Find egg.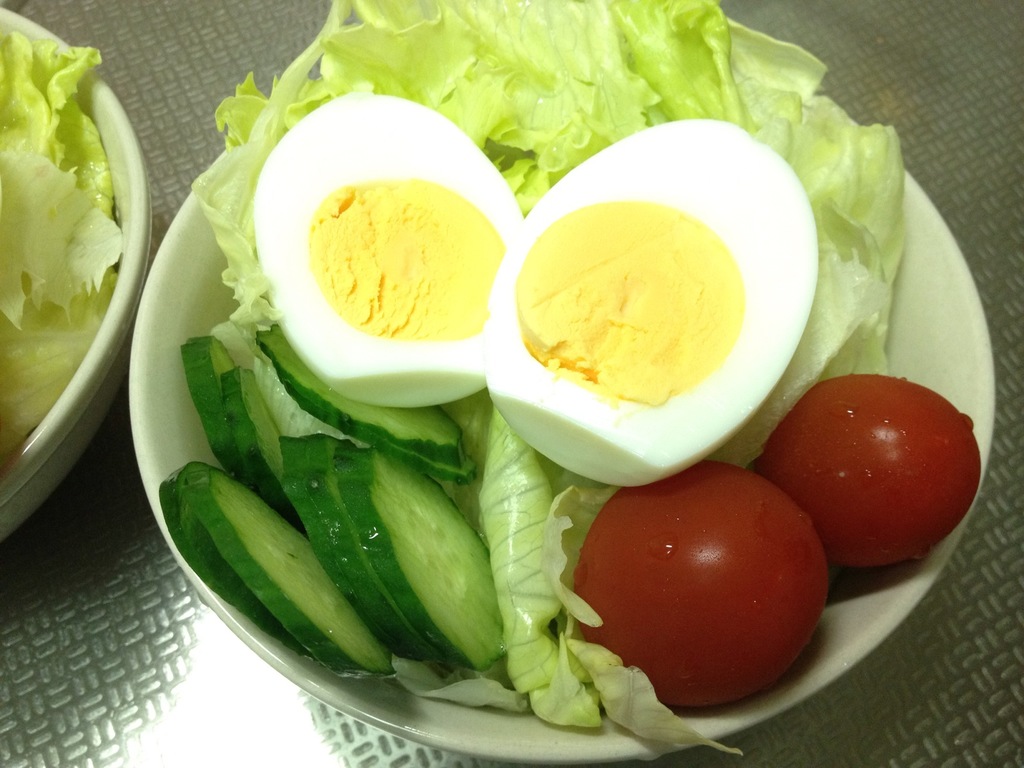
[485,115,818,486].
